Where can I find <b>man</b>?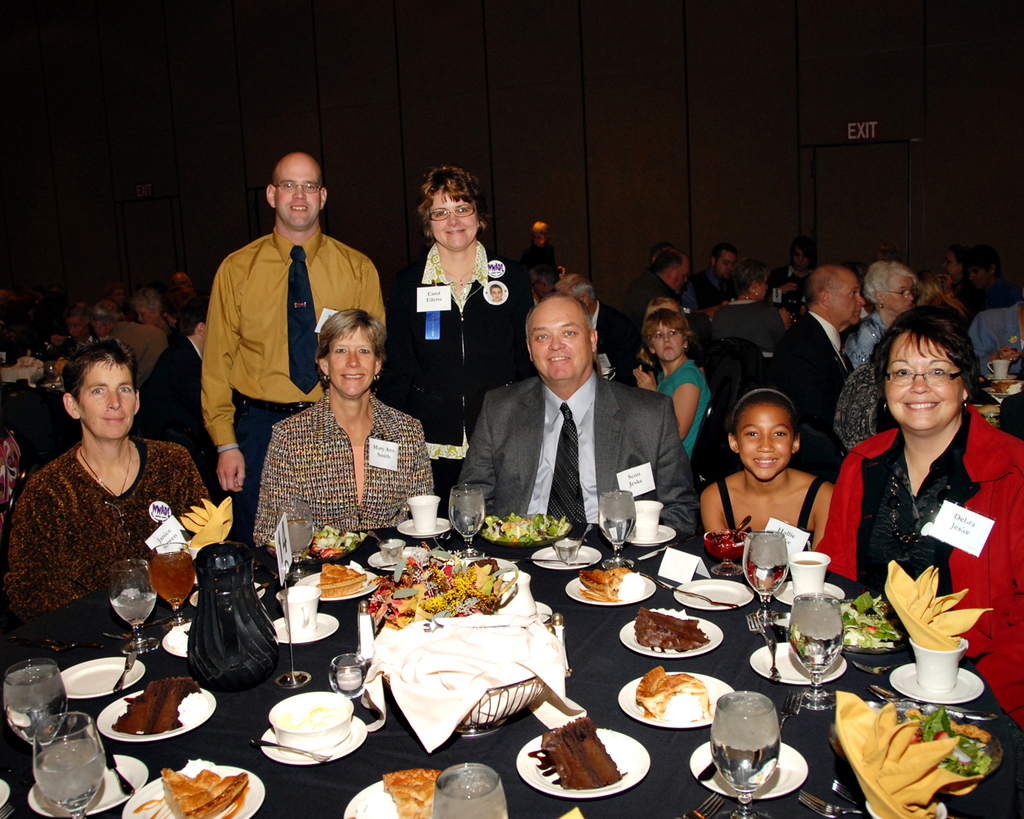
You can find it at [200,148,387,541].
